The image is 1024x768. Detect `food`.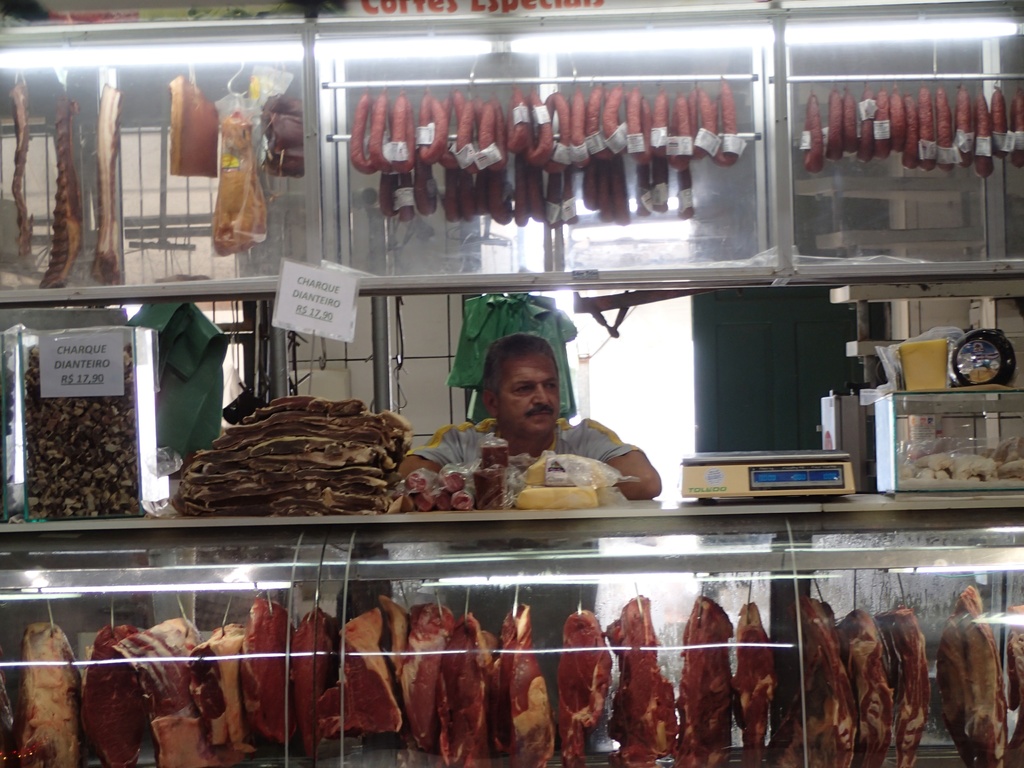
Detection: 888,85,902,153.
